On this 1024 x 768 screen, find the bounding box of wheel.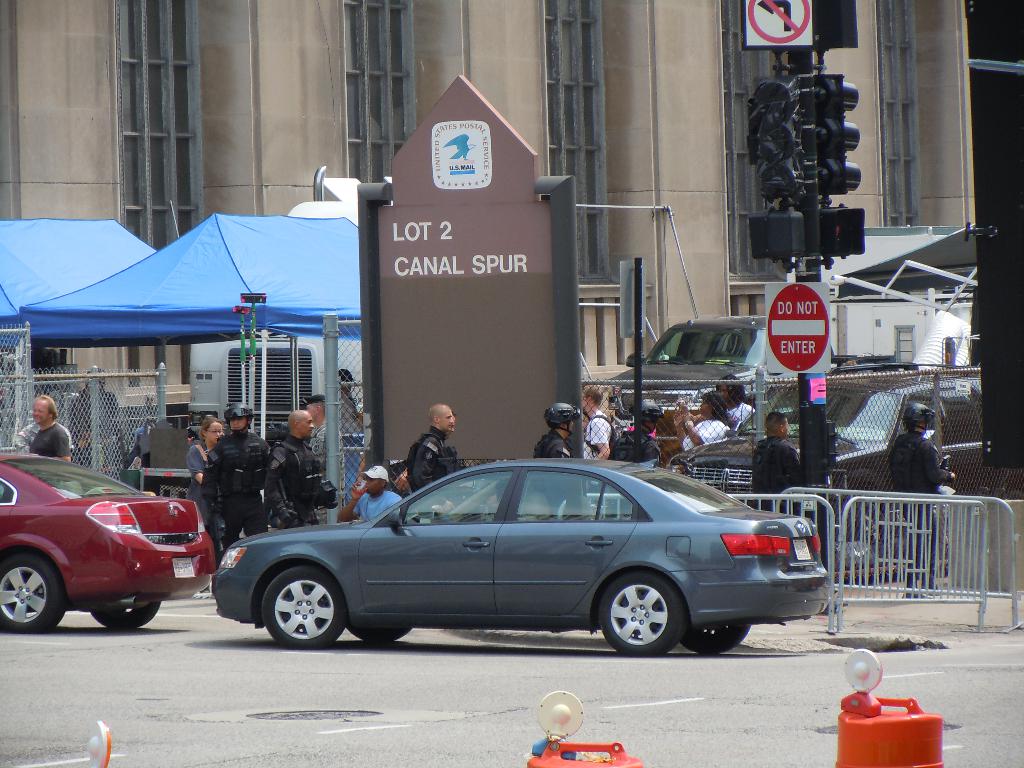
Bounding box: region(86, 605, 159, 632).
